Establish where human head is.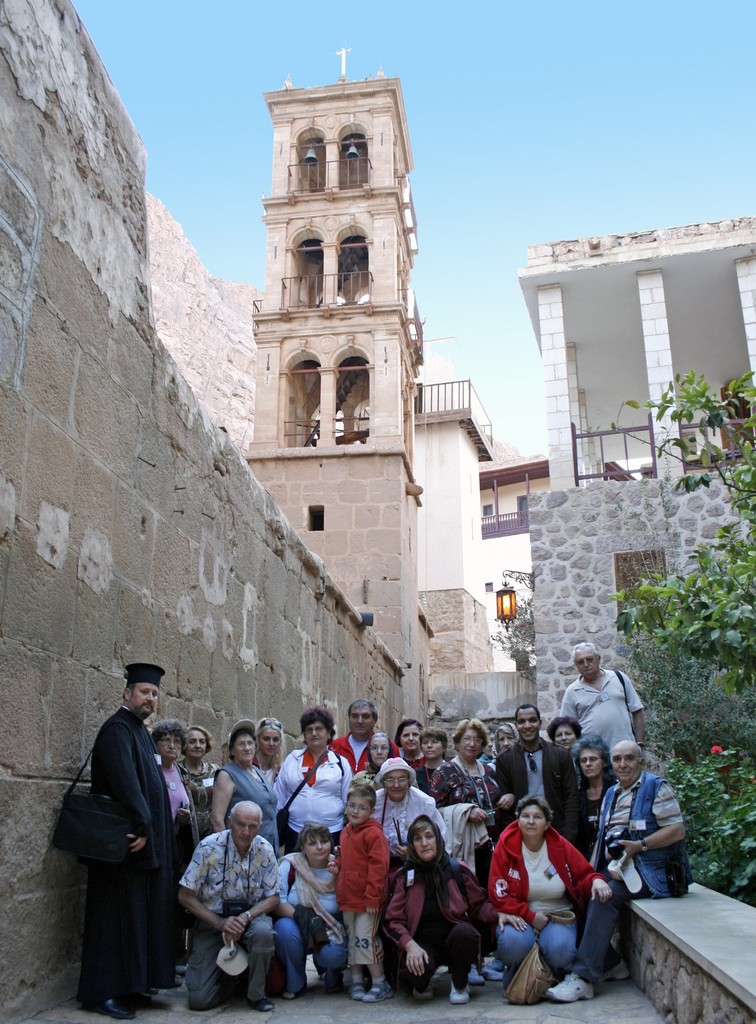
Established at (297, 821, 335, 865).
